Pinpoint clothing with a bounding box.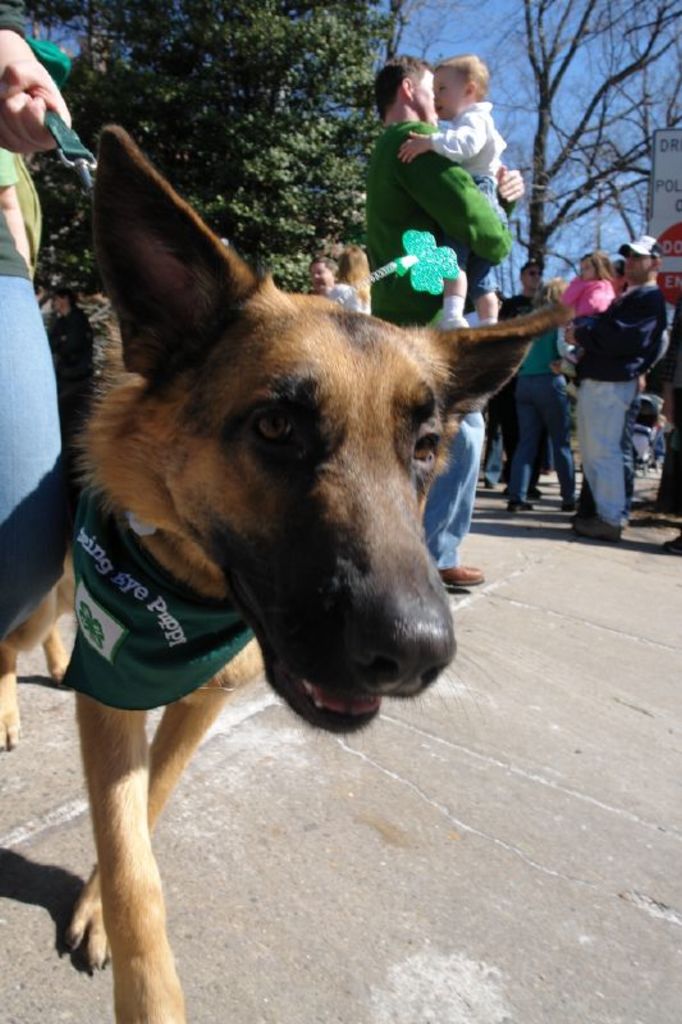
{"x1": 328, "y1": 266, "x2": 367, "y2": 316}.
